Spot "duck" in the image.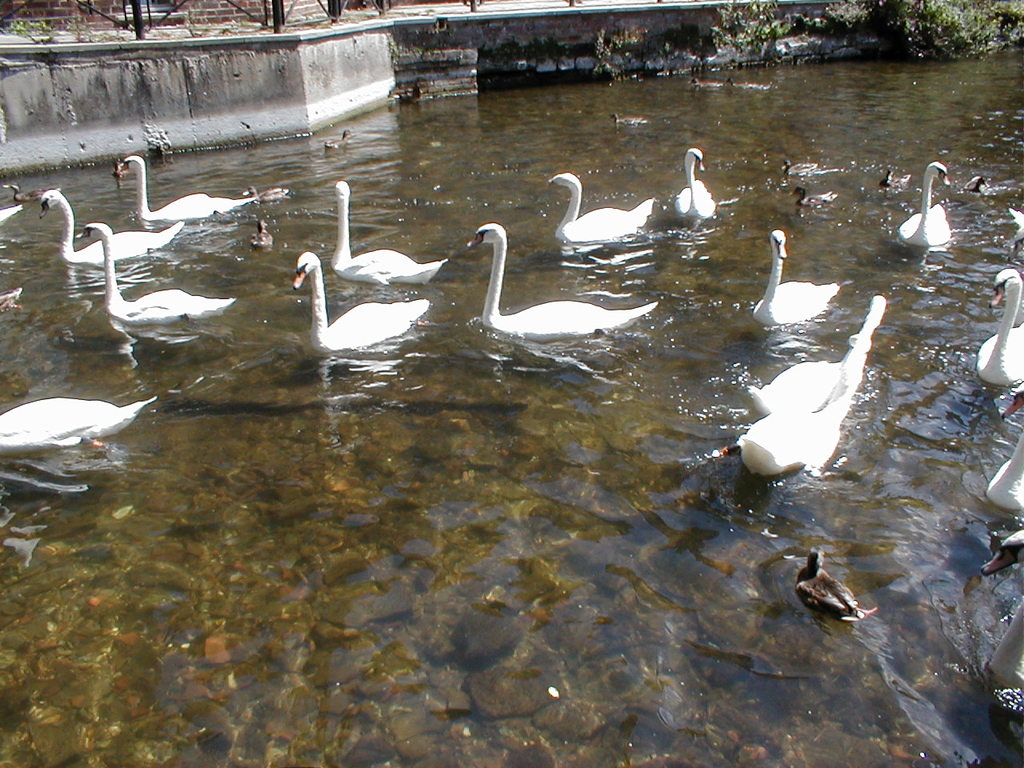
"duck" found at left=960, top=174, right=1023, bottom=200.
